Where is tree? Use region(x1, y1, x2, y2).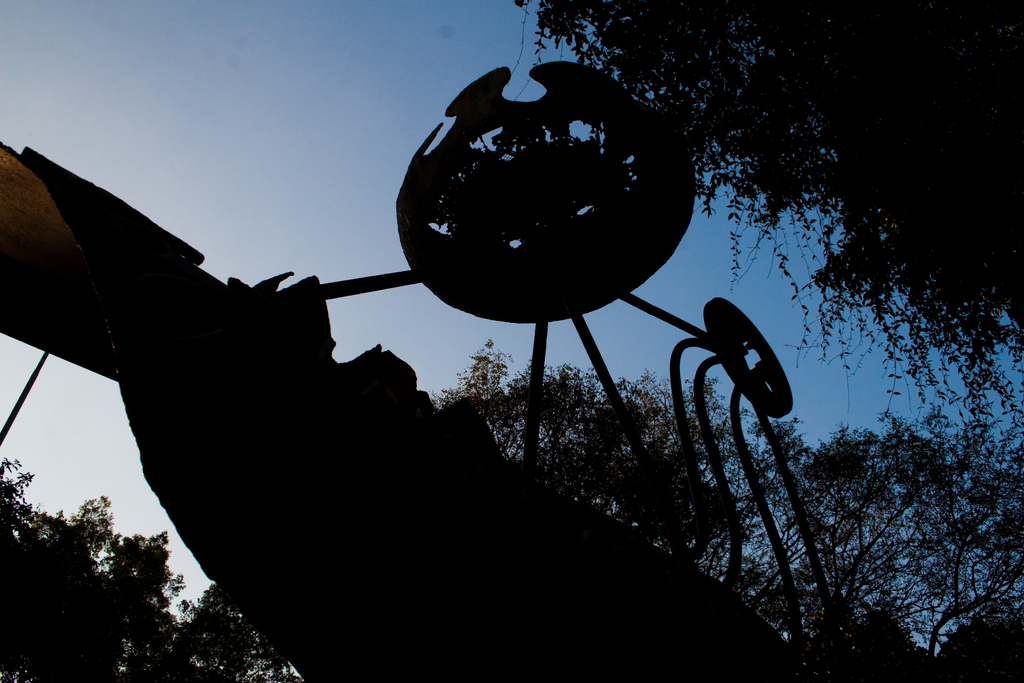
region(0, 454, 305, 682).
